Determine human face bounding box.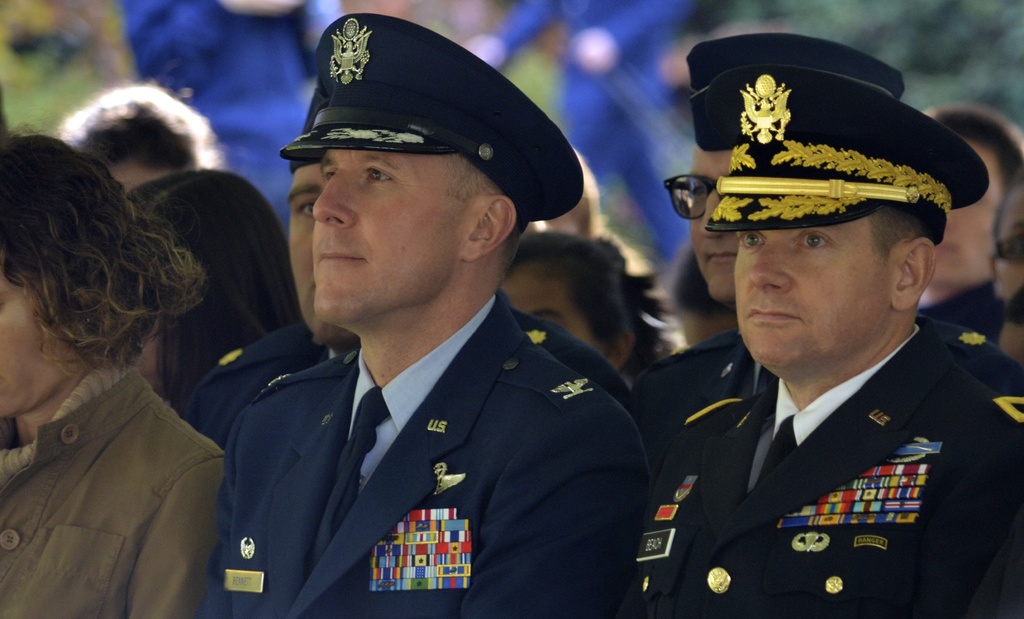
Determined: {"left": 732, "top": 227, "right": 902, "bottom": 371}.
